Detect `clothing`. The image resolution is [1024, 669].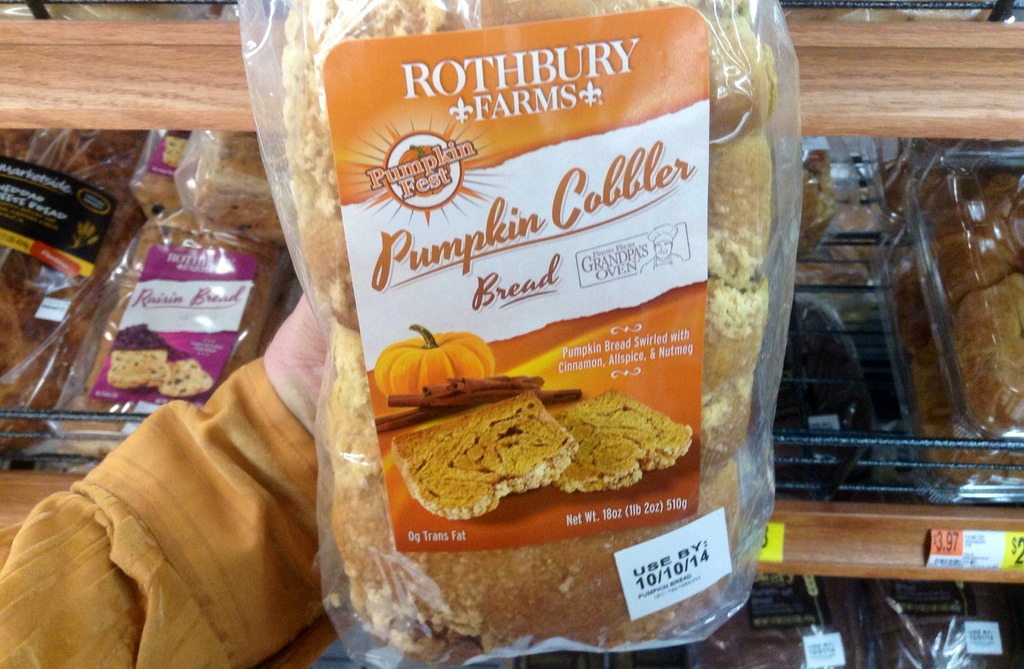
(x1=0, y1=348, x2=357, y2=668).
